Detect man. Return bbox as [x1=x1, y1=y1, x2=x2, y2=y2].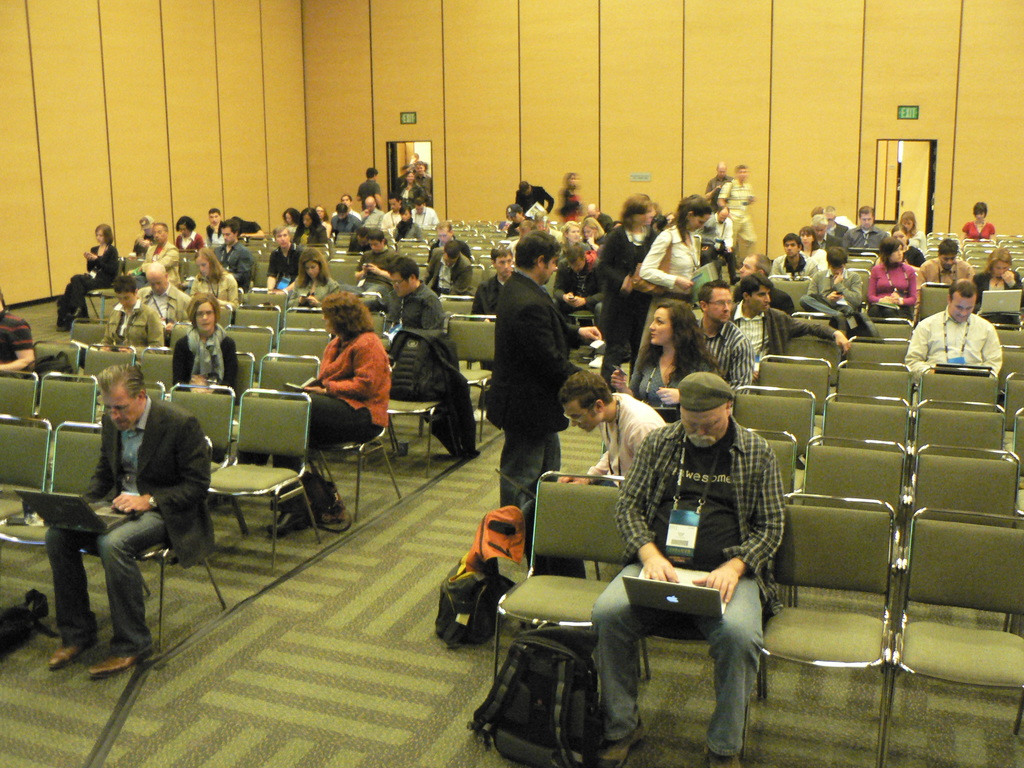
[x1=904, y1=278, x2=1001, y2=384].
